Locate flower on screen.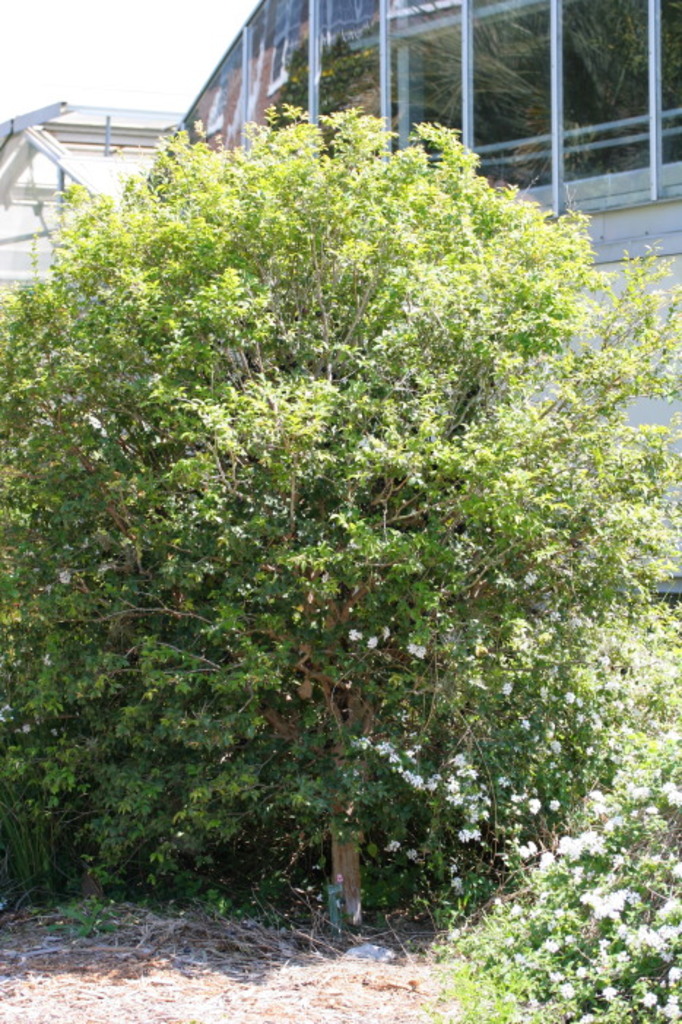
On screen at region(22, 720, 35, 730).
